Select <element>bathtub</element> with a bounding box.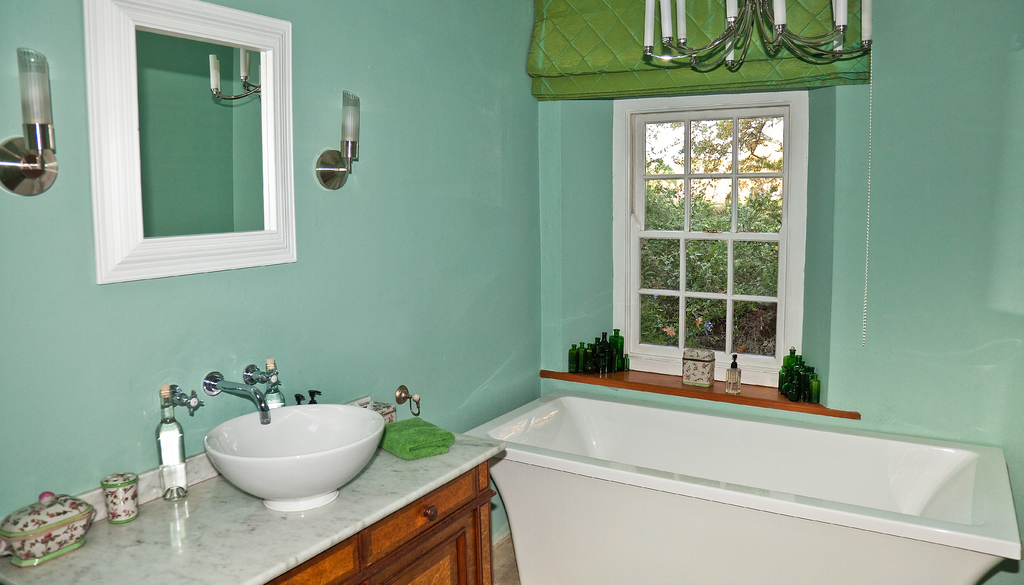
463, 394, 1023, 584.
